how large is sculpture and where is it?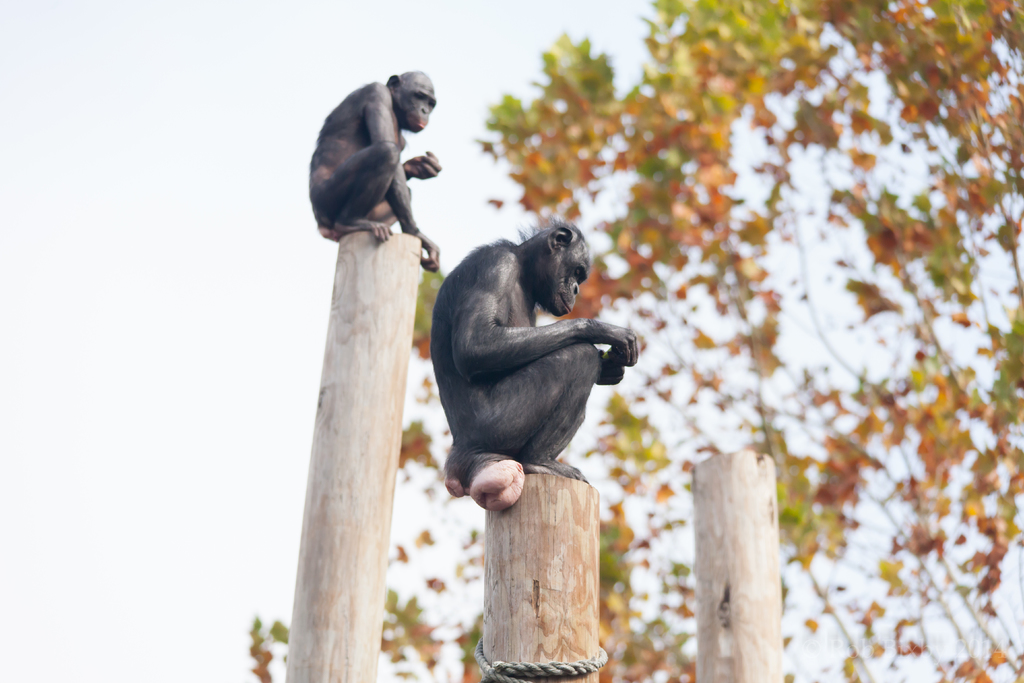
Bounding box: 303 66 456 276.
